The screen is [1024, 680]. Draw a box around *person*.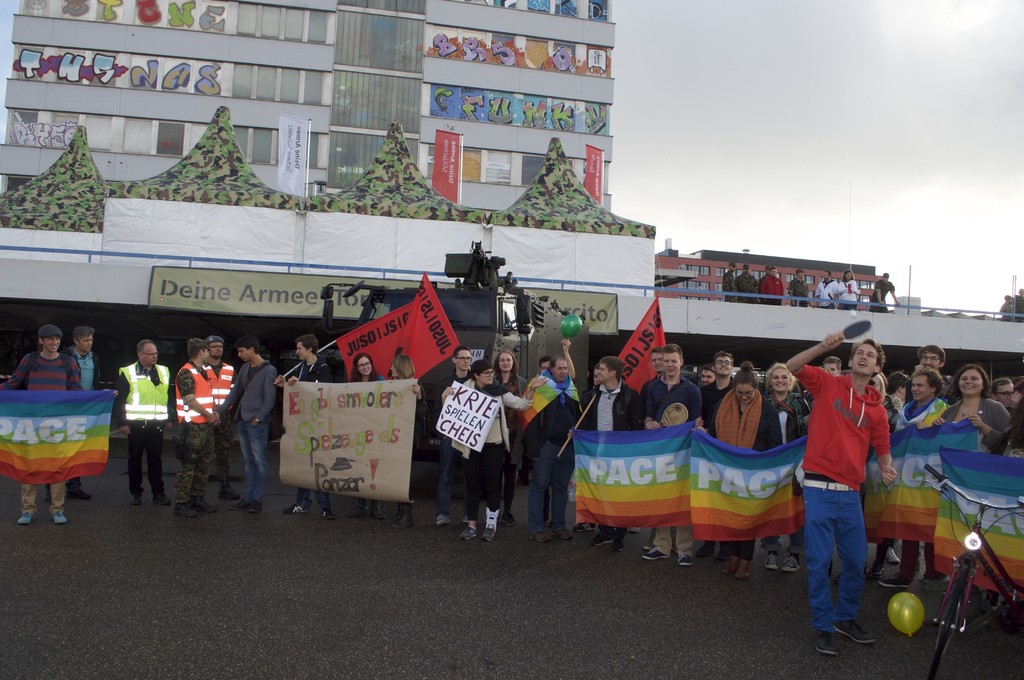
BBox(703, 358, 778, 567).
